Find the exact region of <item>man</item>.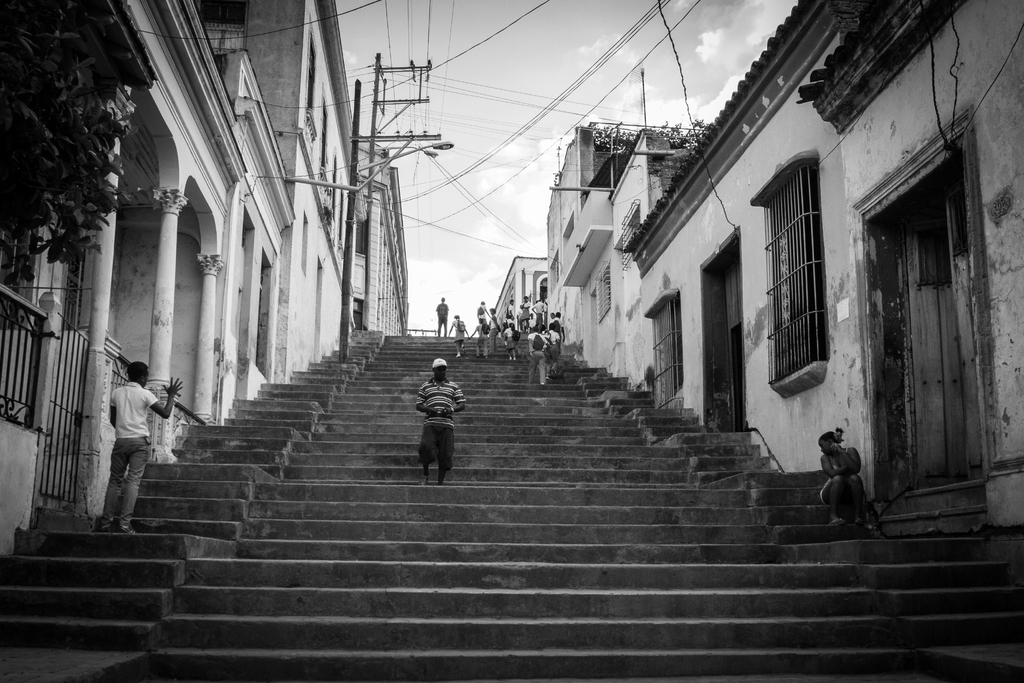
Exact region: crop(472, 290, 489, 331).
